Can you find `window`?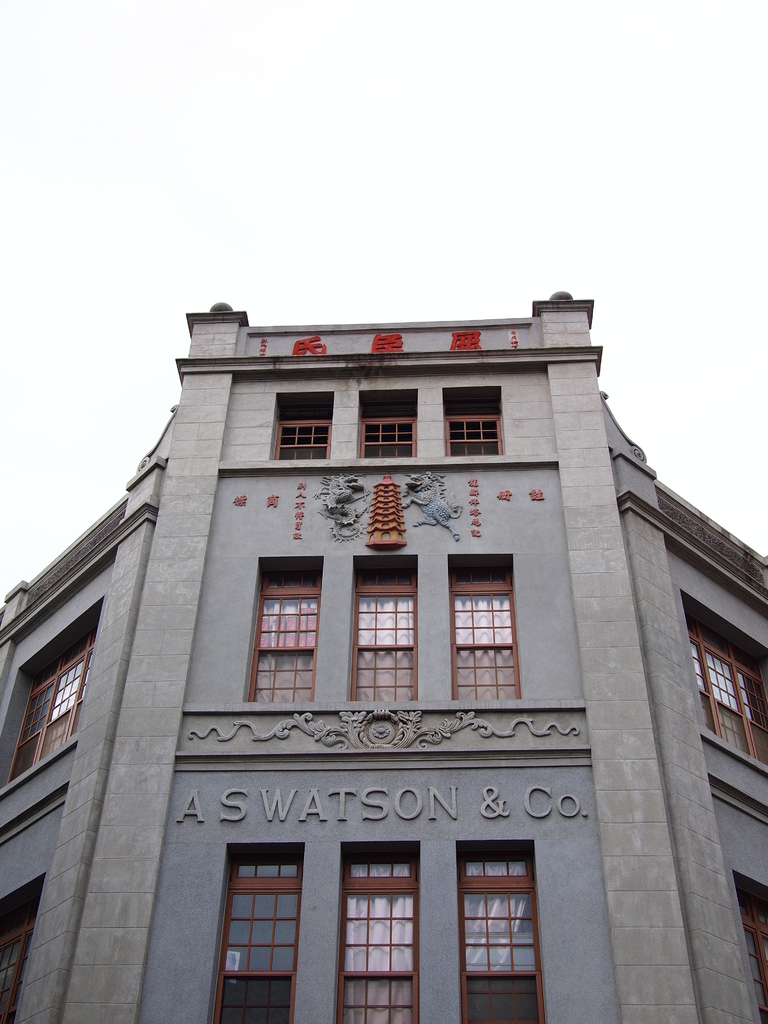
Yes, bounding box: 251/569/326/704.
